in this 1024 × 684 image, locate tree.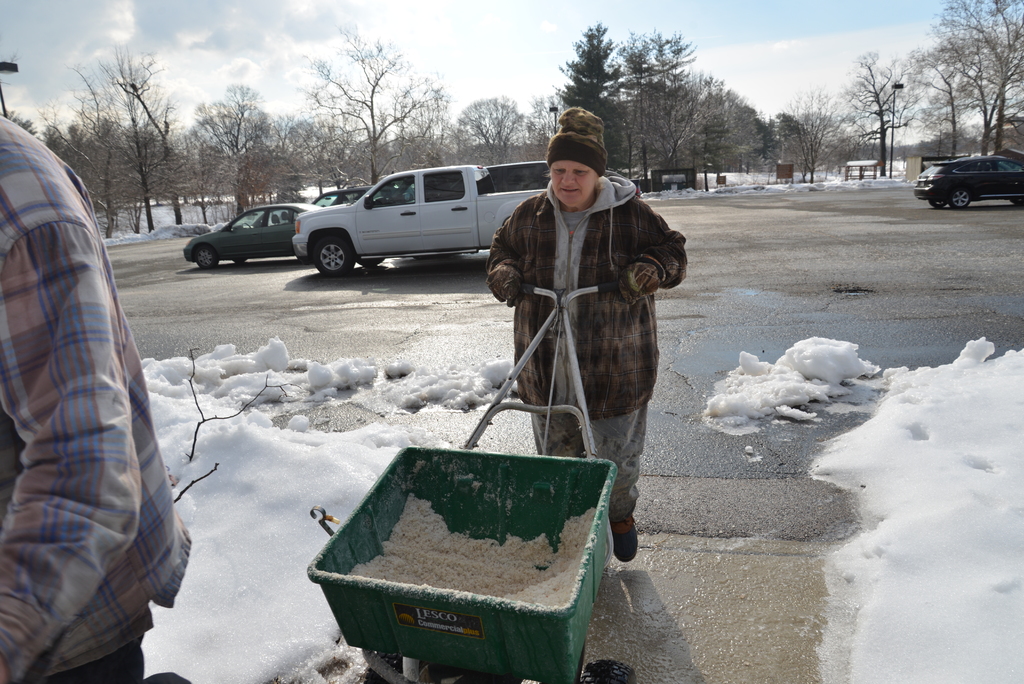
Bounding box: region(323, 119, 390, 178).
